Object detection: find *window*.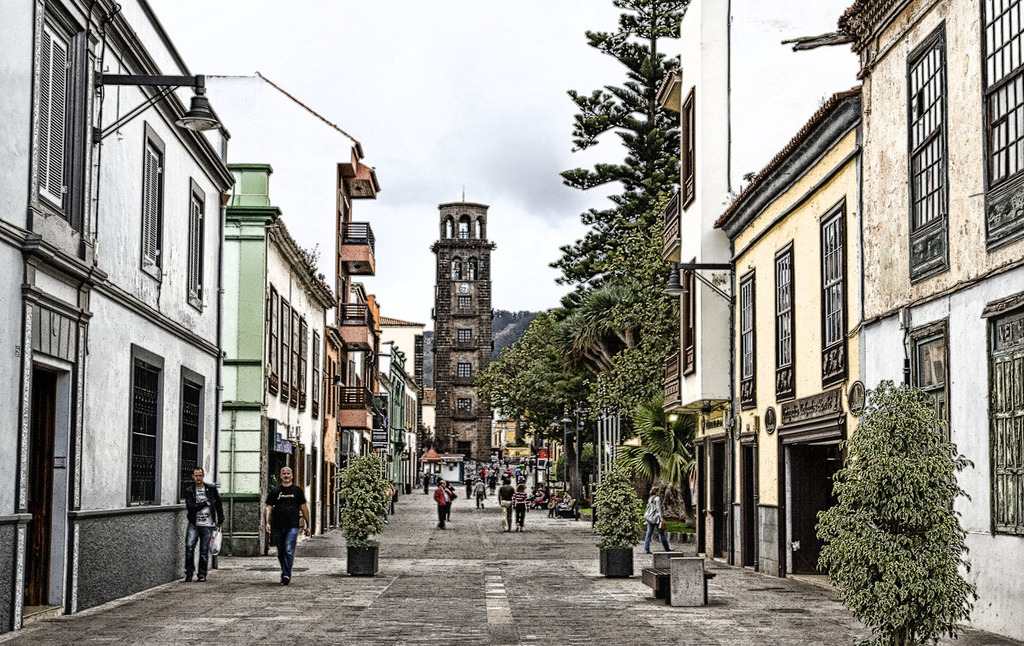
{"x1": 282, "y1": 301, "x2": 288, "y2": 385}.
